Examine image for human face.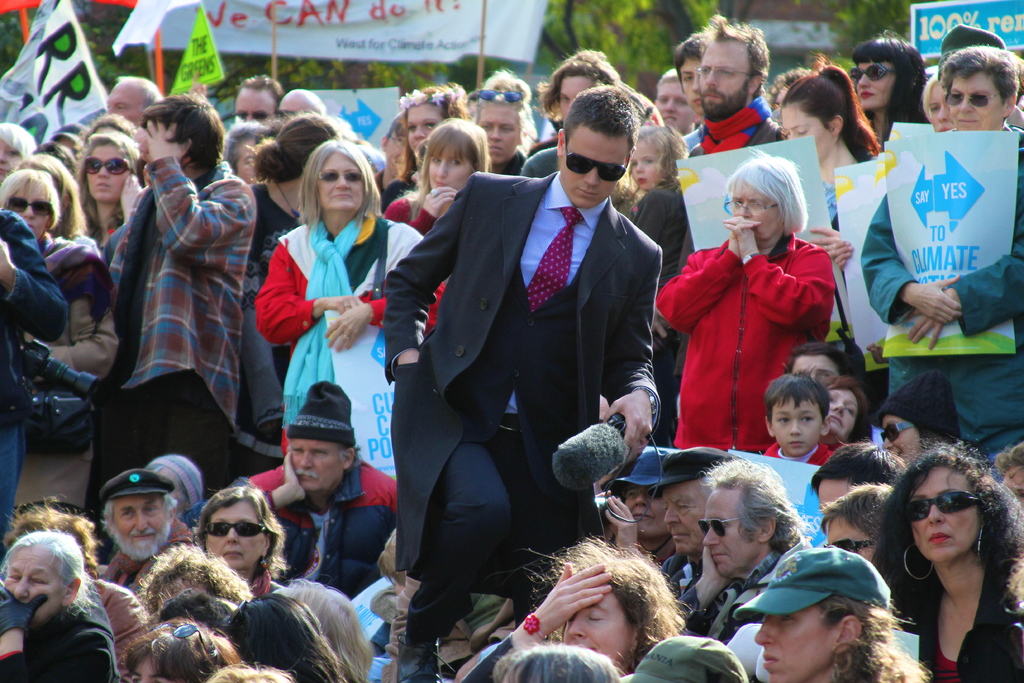
Examination result: select_region(829, 512, 876, 563).
